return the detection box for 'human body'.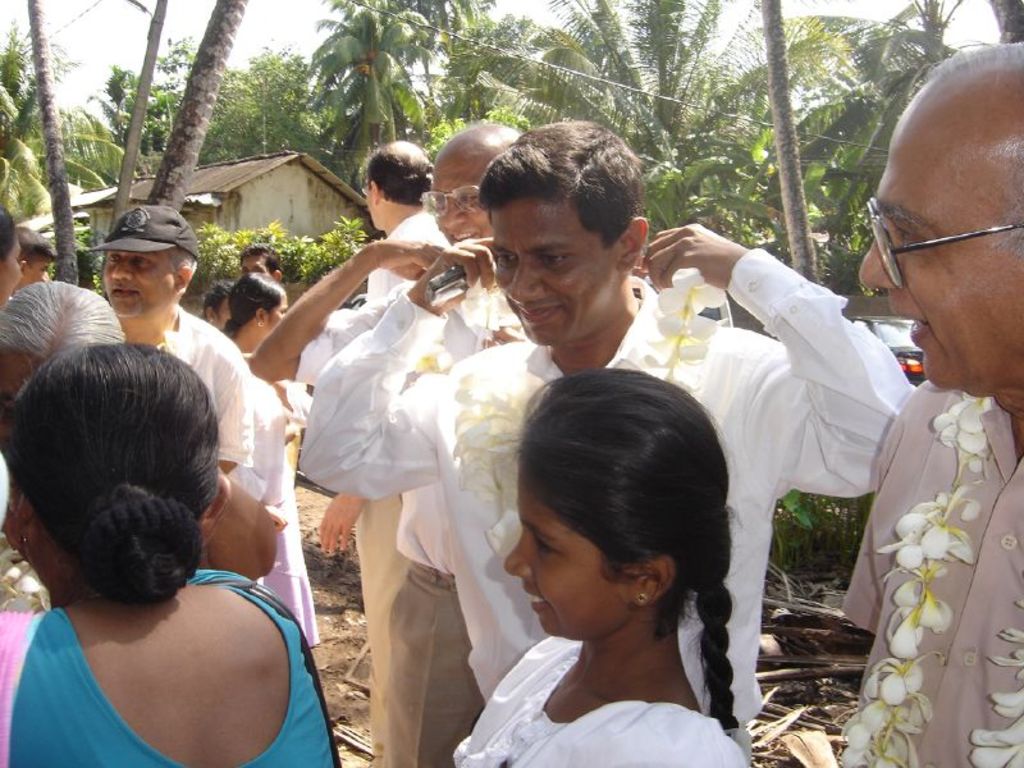
[324, 102, 913, 767].
